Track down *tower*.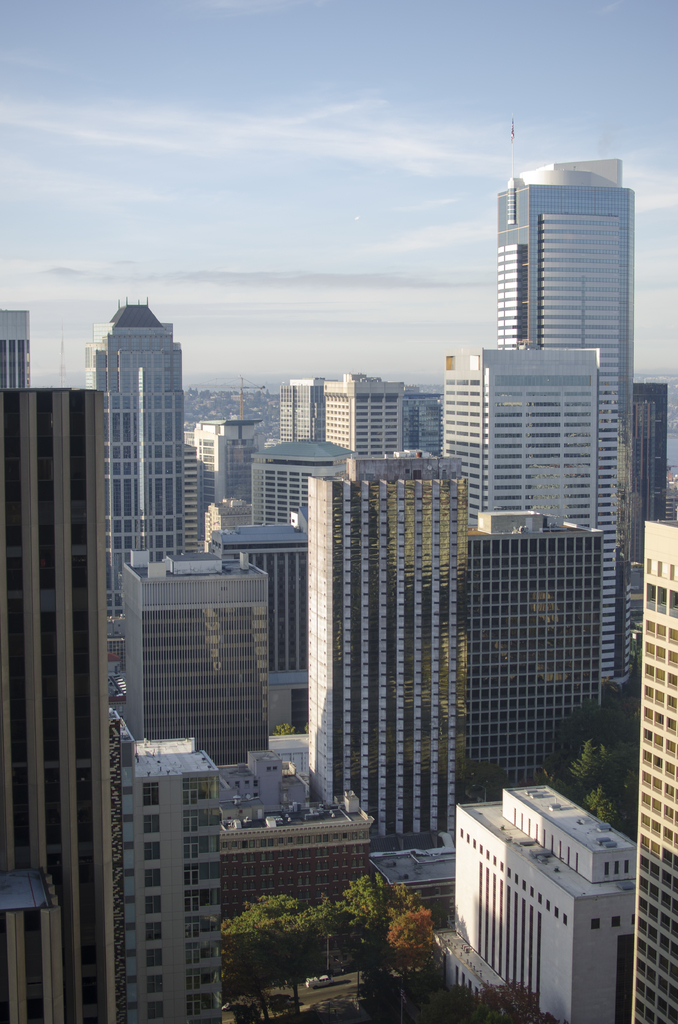
Tracked to <region>0, 381, 122, 1023</region>.
